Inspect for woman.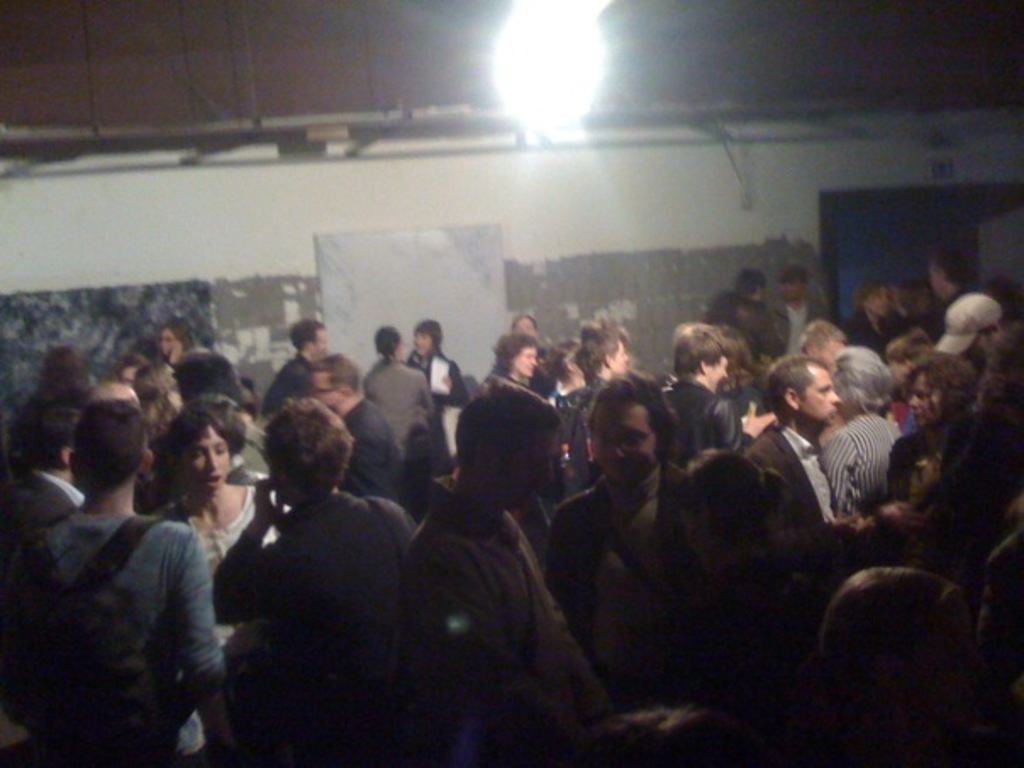
Inspection: [156,407,293,756].
